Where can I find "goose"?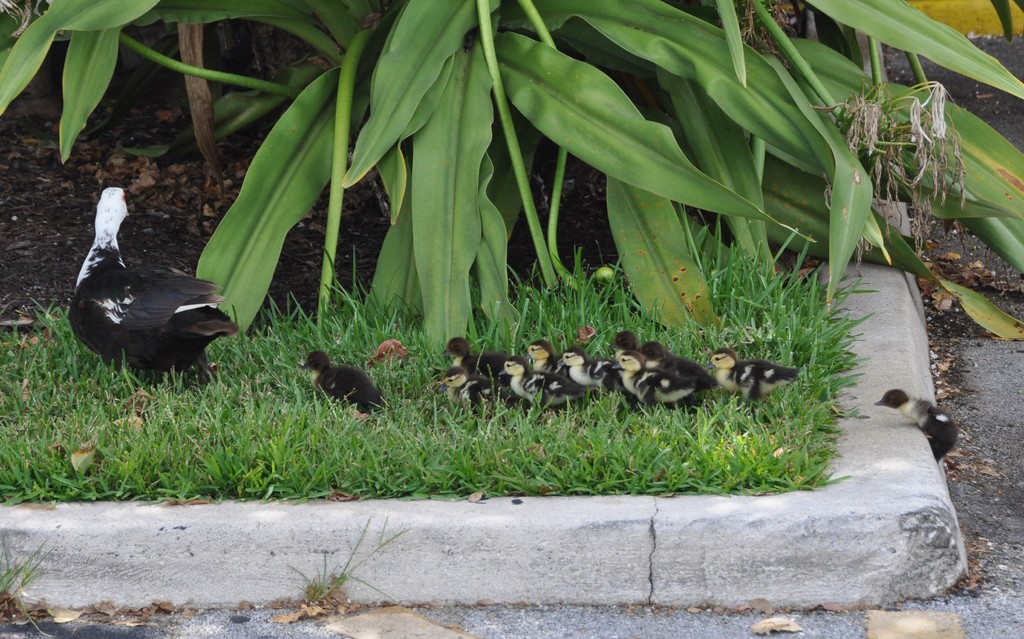
You can find it at <region>65, 159, 239, 387</region>.
